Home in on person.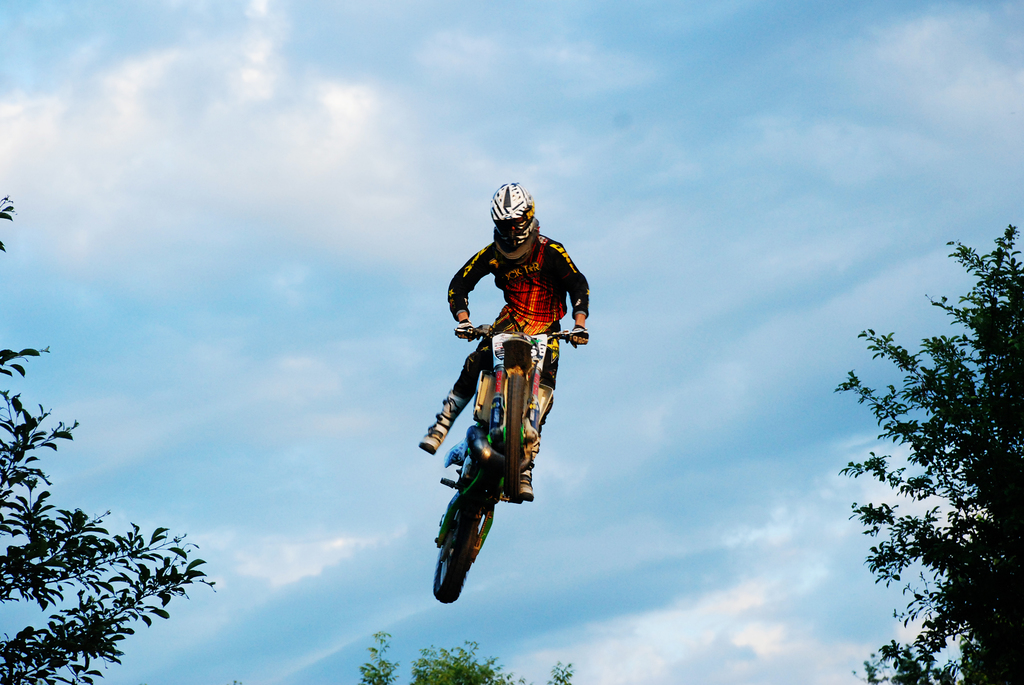
Homed in at [x1=429, y1=205, x2=572, y2=592].
